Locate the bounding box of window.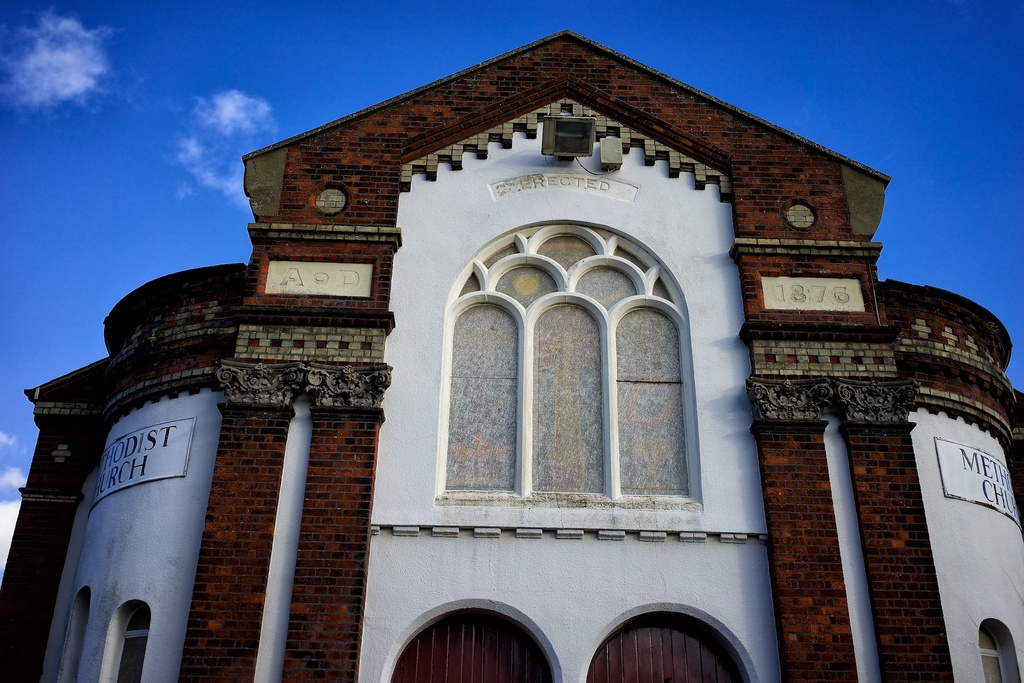
Bounding box: {"left": 105, "top": 605, "right": 148, "bottom": 682}.
